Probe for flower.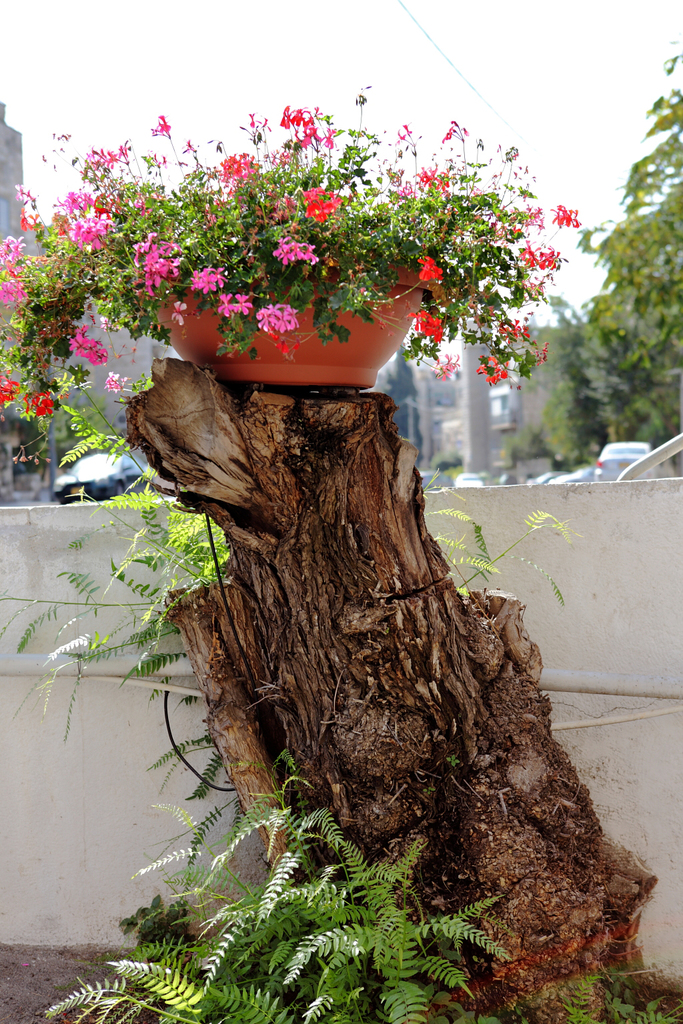
Probe result: 414/257/447/277.
